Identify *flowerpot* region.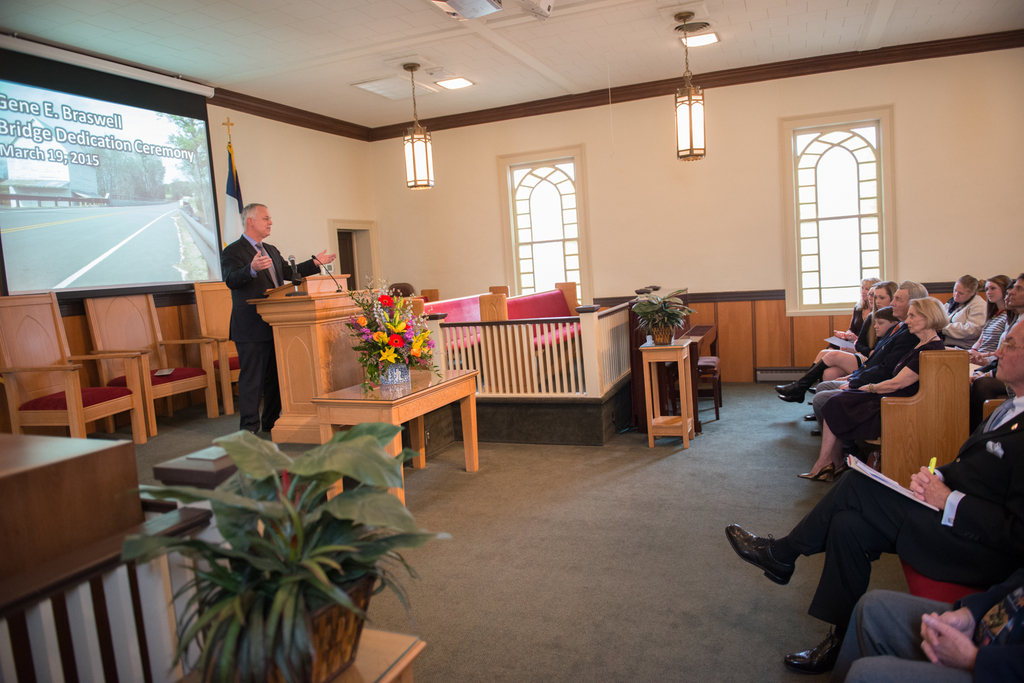
Region: <box>647,321,673,344</box>.
